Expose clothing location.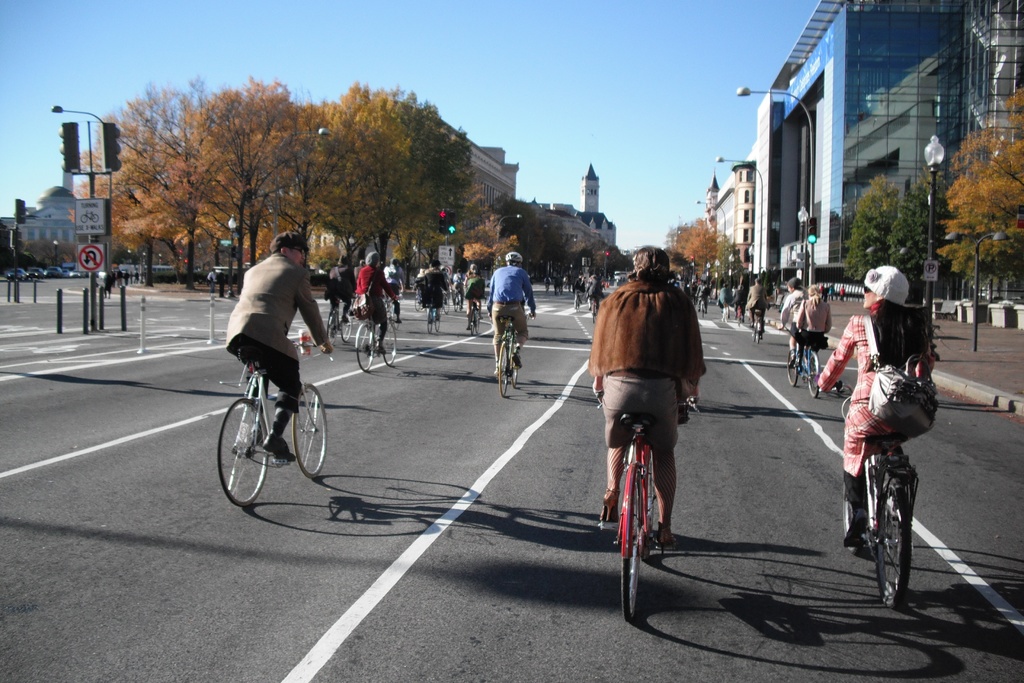
Exposed at {"left": 793, "top": 290, "right": 833, "bottom": 349}.
